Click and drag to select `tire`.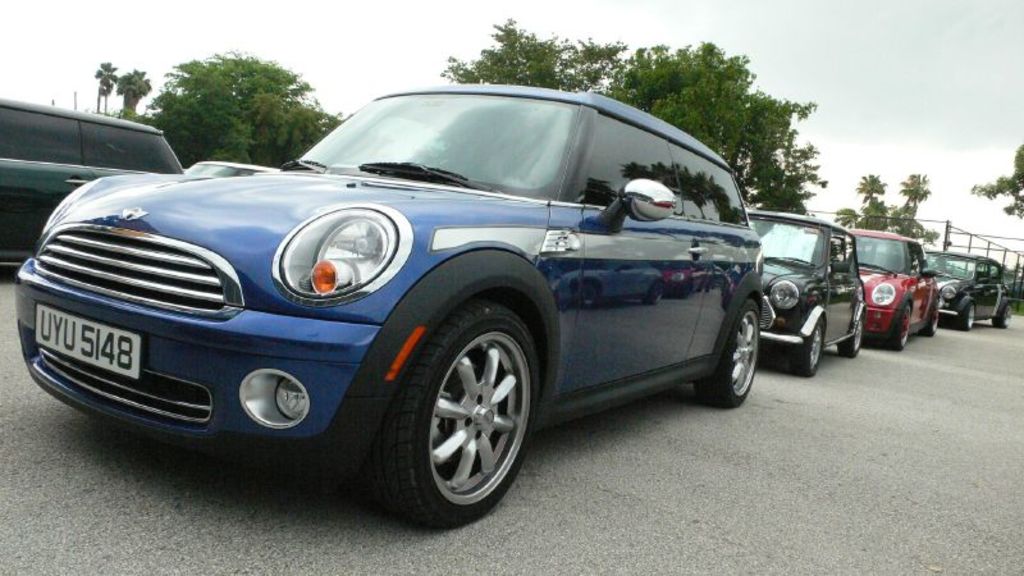
Selection: <region>787, 319, 823, 376</region>.
